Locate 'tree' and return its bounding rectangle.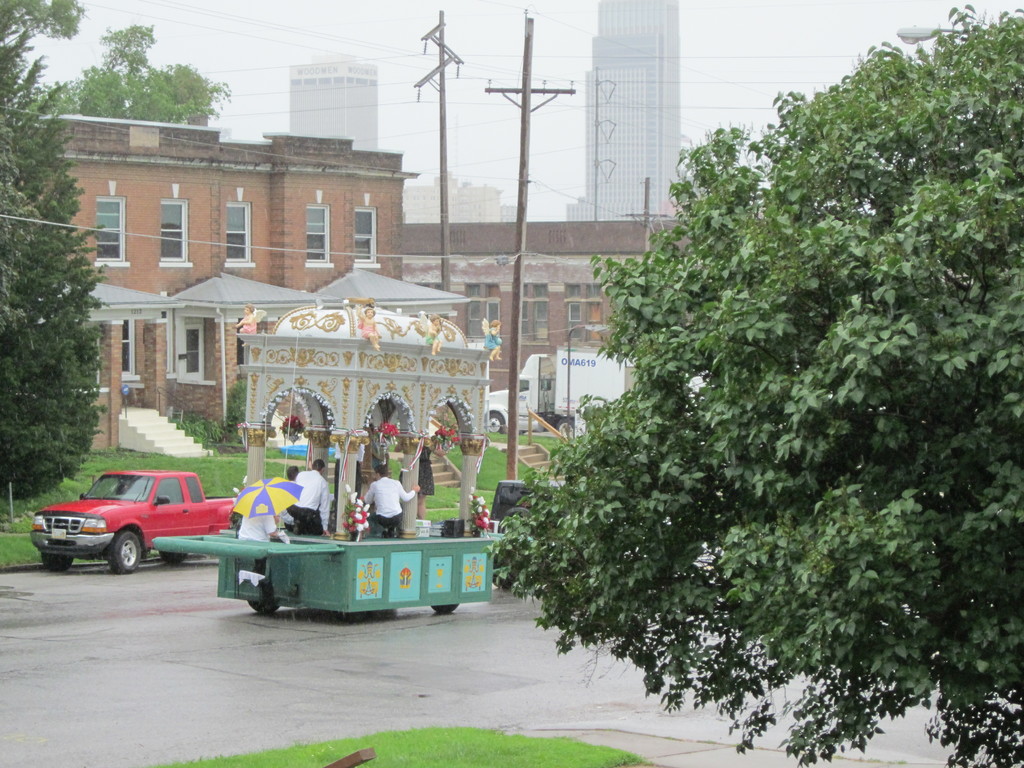
rect(17, 9, 234, 127).
